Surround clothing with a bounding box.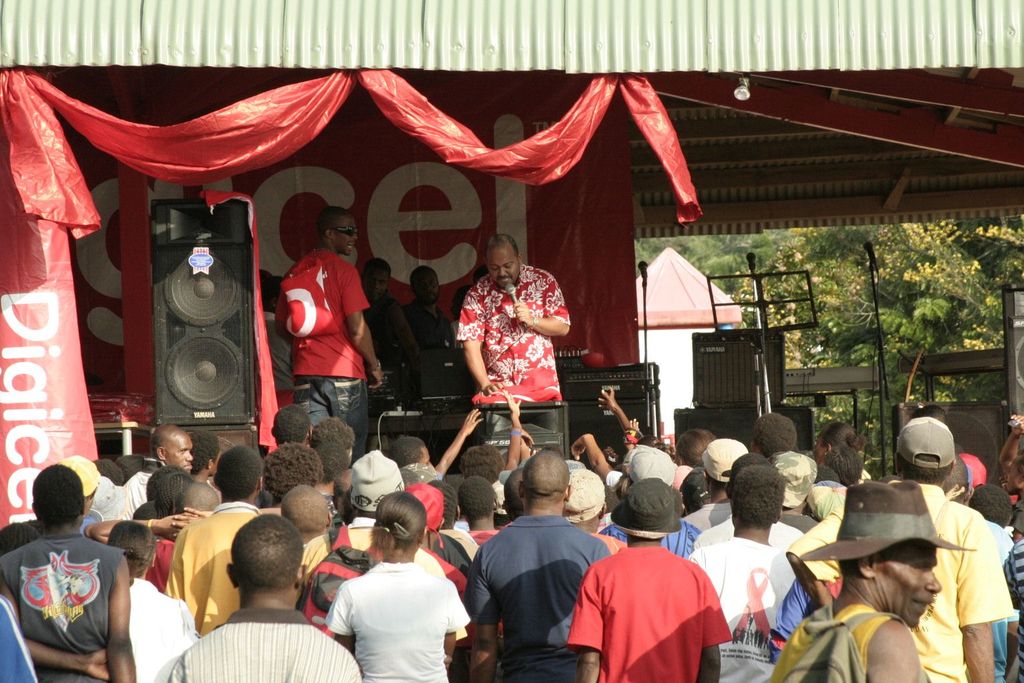
crop(579, 540, 740, 680).
